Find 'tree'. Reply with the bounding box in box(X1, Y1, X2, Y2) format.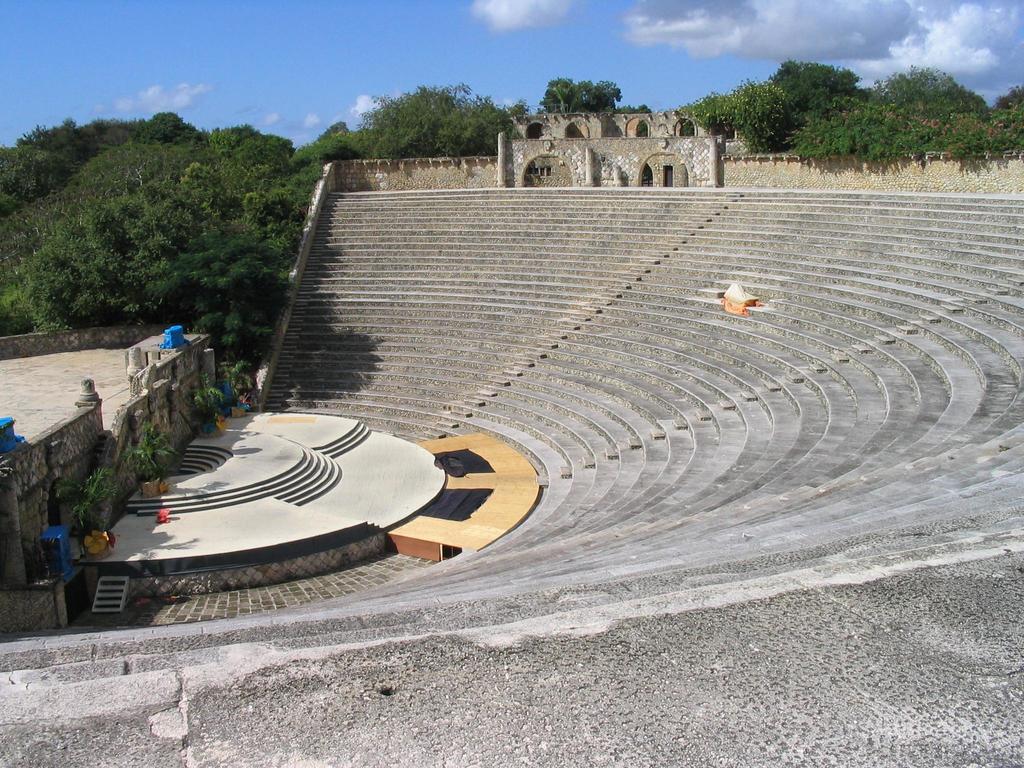
box(360, 82, 526, 152).
